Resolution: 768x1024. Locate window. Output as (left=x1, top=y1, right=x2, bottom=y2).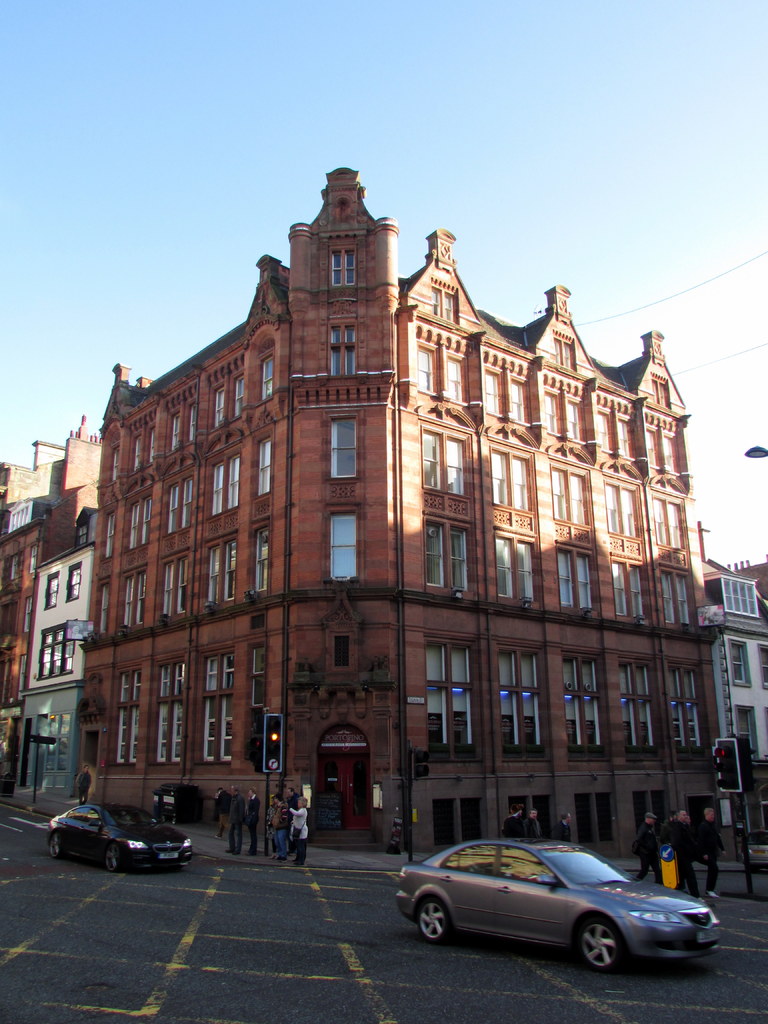
(left=494, top=646, right=540, bottom=751).
